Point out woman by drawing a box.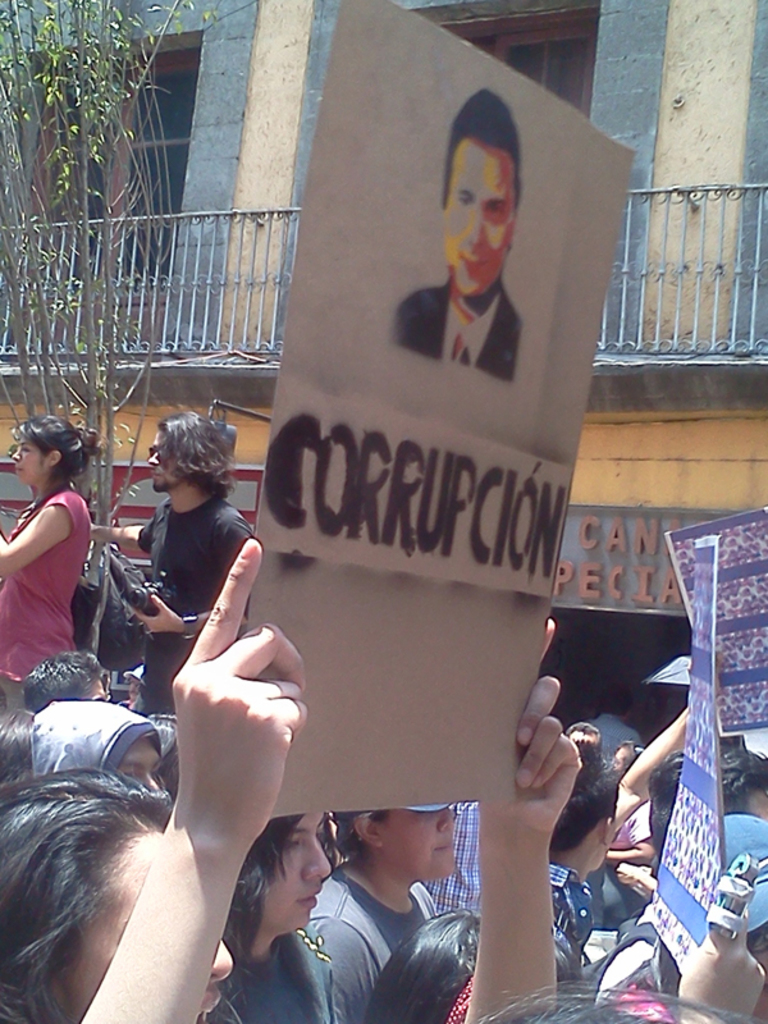
[x1=0, y1=538, x2=308, y2=1023].
